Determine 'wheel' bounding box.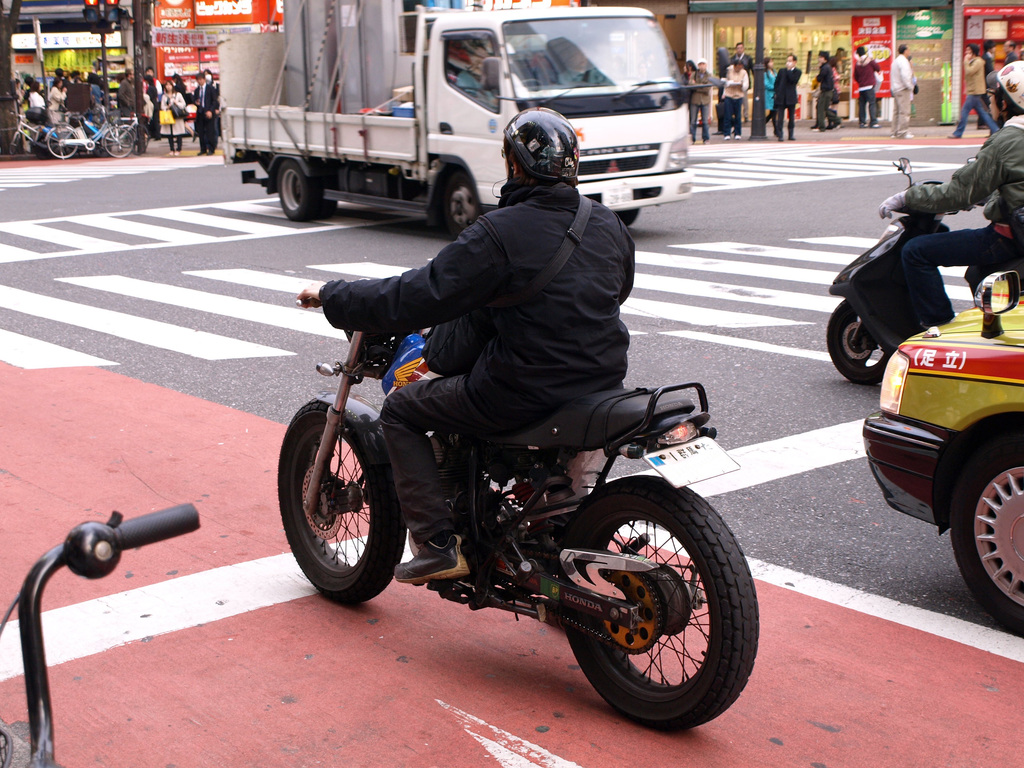
Determined: select_region(276, 165, 318, 221).
